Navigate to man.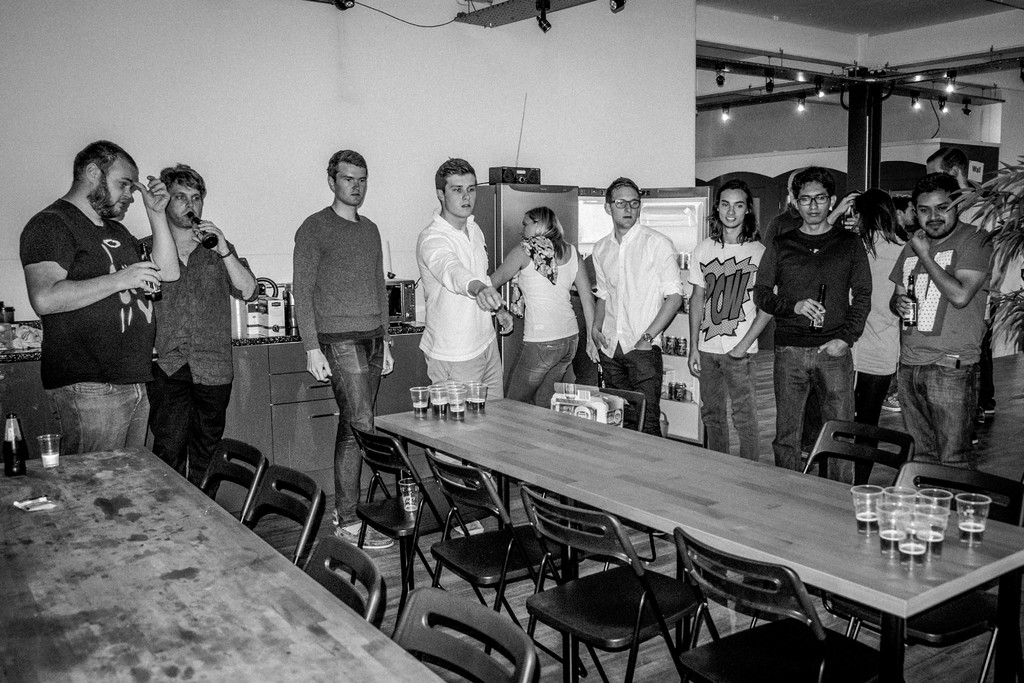
Navigation target: bbox(887, 173, 995, 472).
